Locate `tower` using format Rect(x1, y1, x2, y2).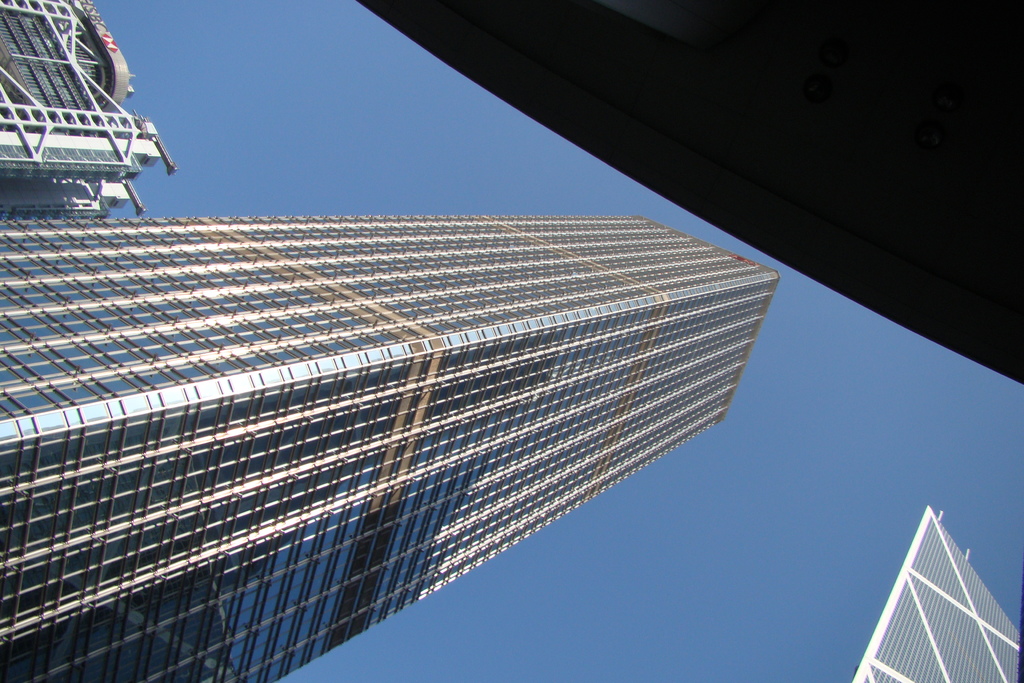
Rect(0, 0, 175, 222).
